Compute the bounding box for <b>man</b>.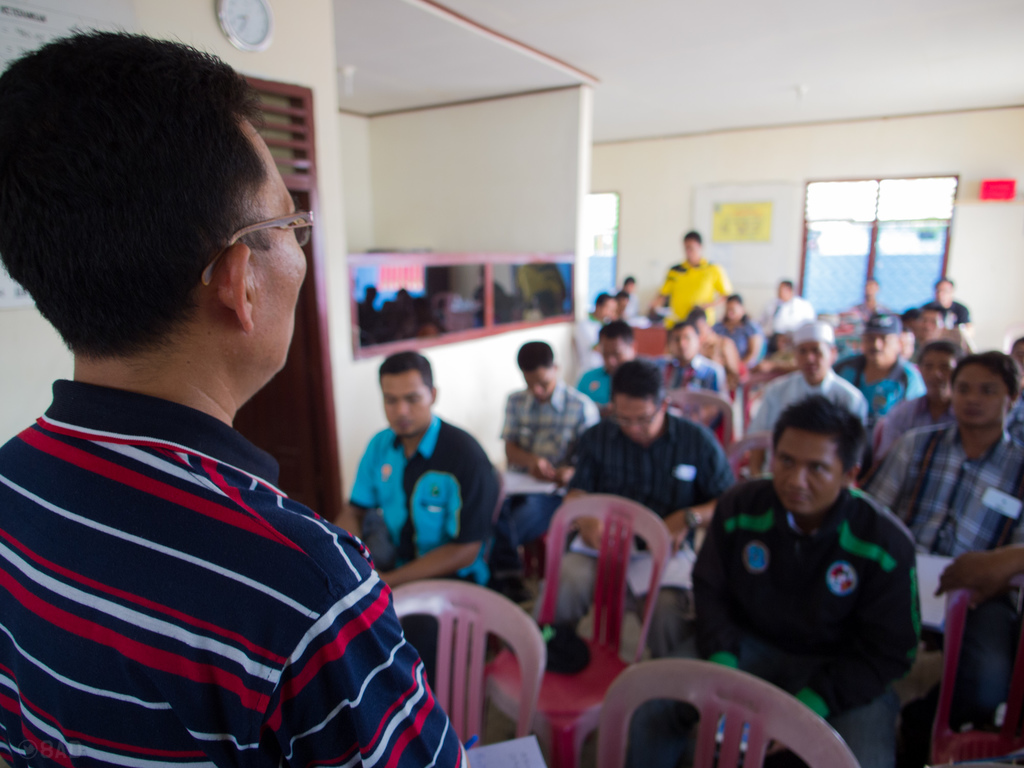
Rect(838, 308, 915, 406).
